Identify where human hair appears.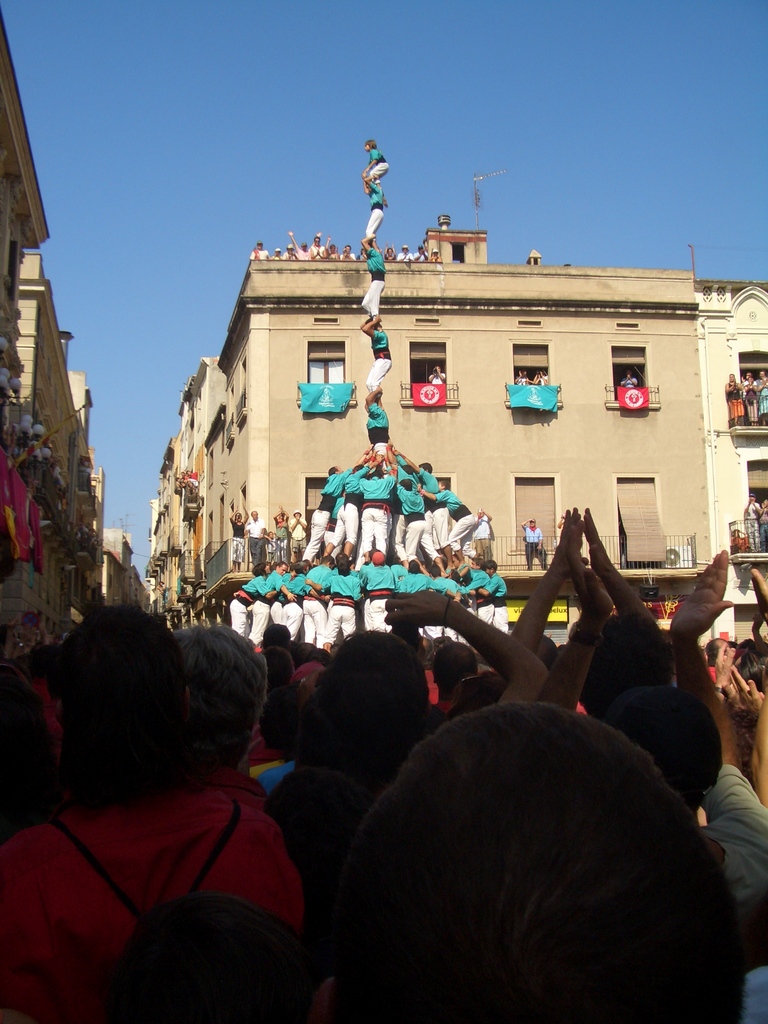
Appears at detection(604, 678, 726, 800).
